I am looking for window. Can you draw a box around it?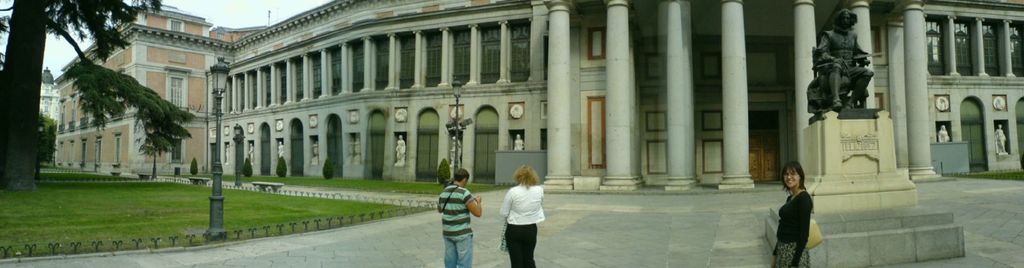
Sure, the bounding box is [left=953, top=22, right=972, bottom=73].
